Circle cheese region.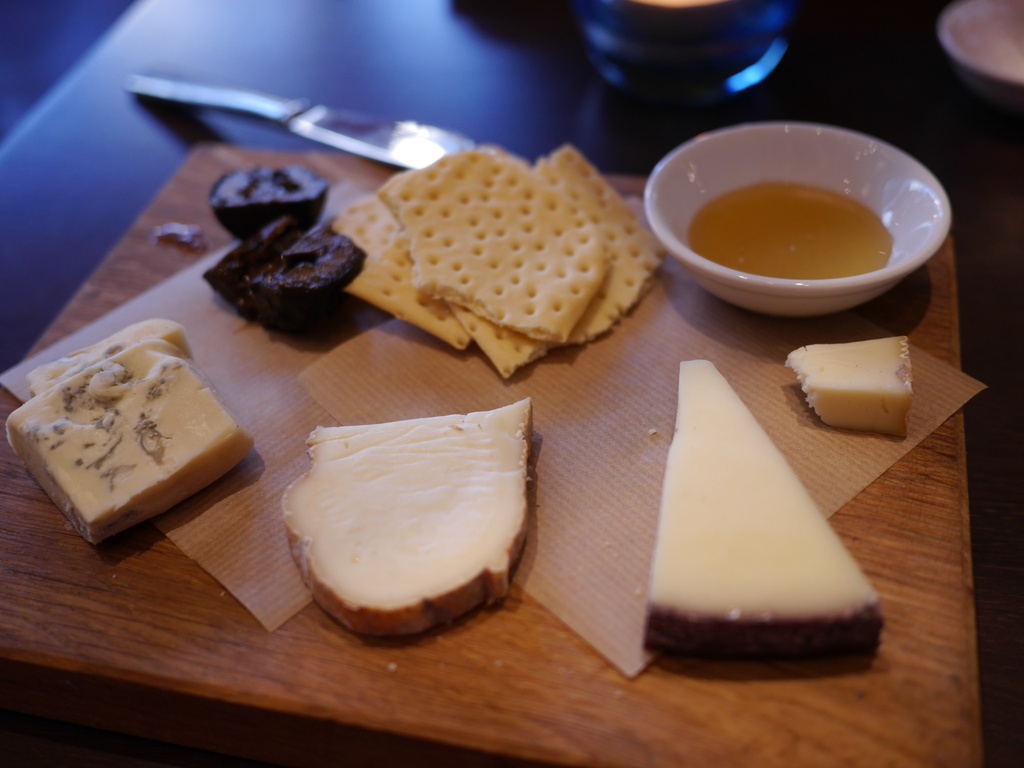
Region: box(645, 356, 888, 659).
